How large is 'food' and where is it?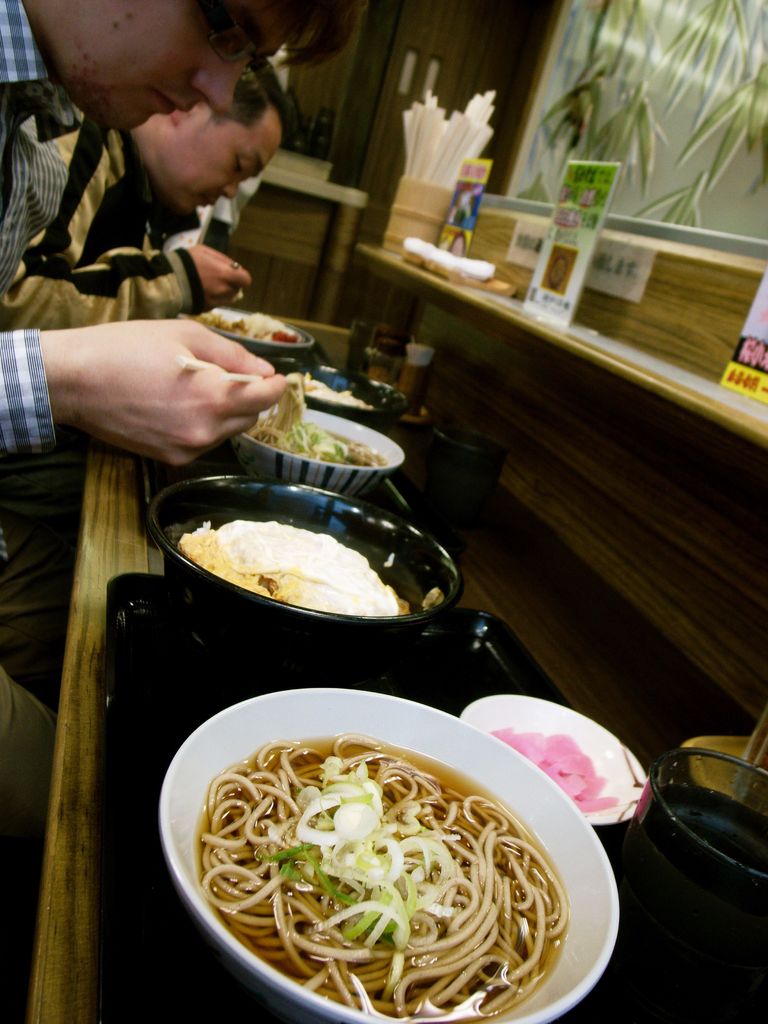
Bounding box: detection(196, 305, 303, 347).
